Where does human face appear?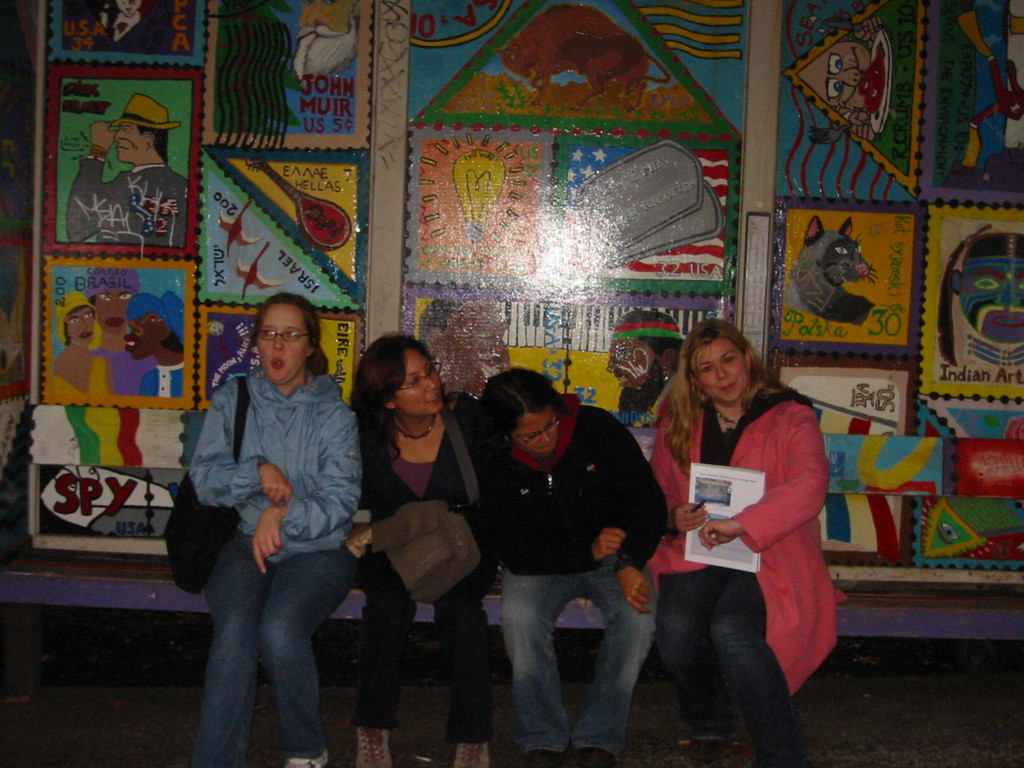
Appears at 390 351 441 417.
